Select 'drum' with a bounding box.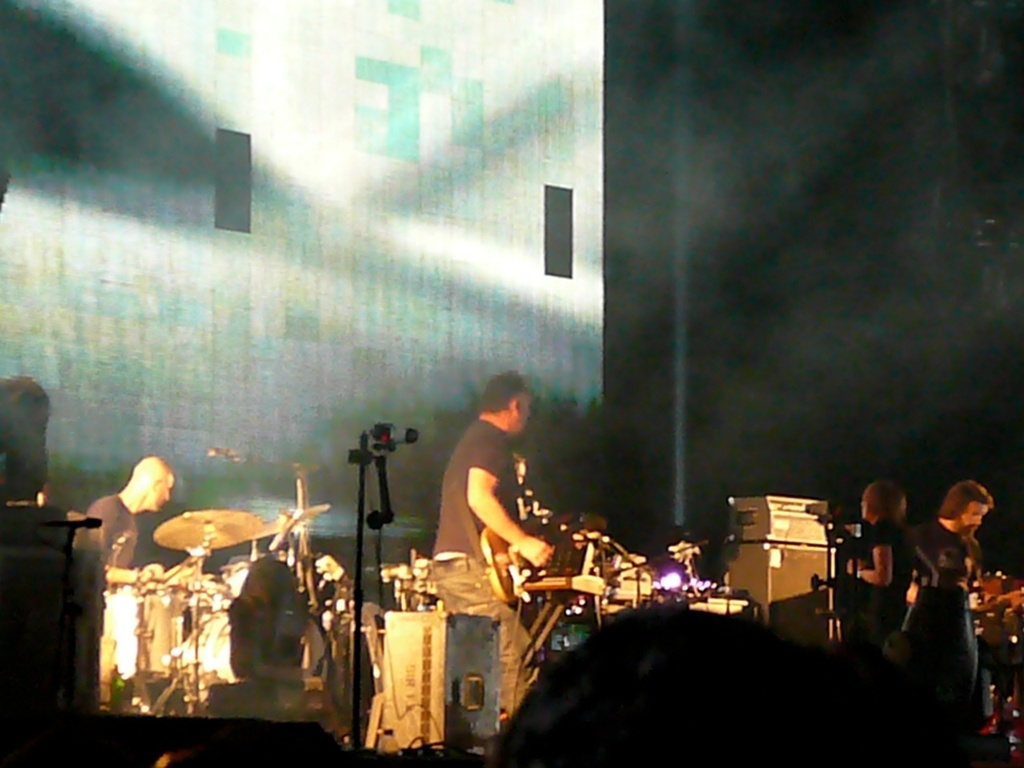
x1=222 y1=556 x2=263 y2=598.
